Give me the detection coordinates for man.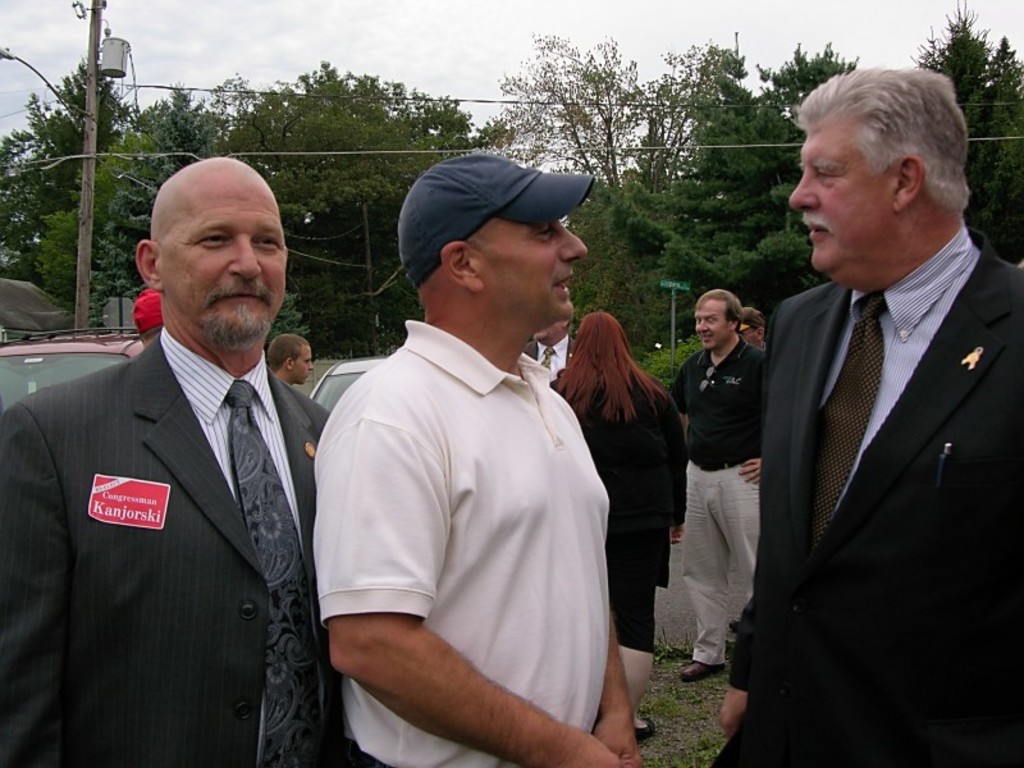
<box>133,280,164,344</box>.
